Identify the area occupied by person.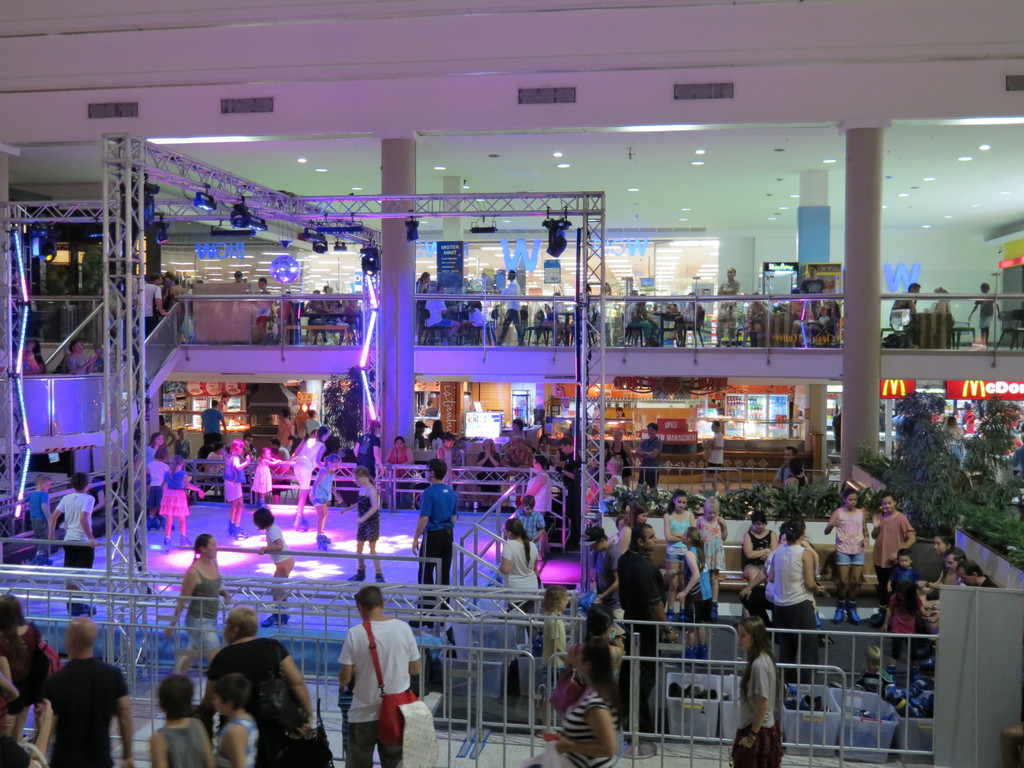
Area: <bbox>39, 616, 137, 767</bbox>.
